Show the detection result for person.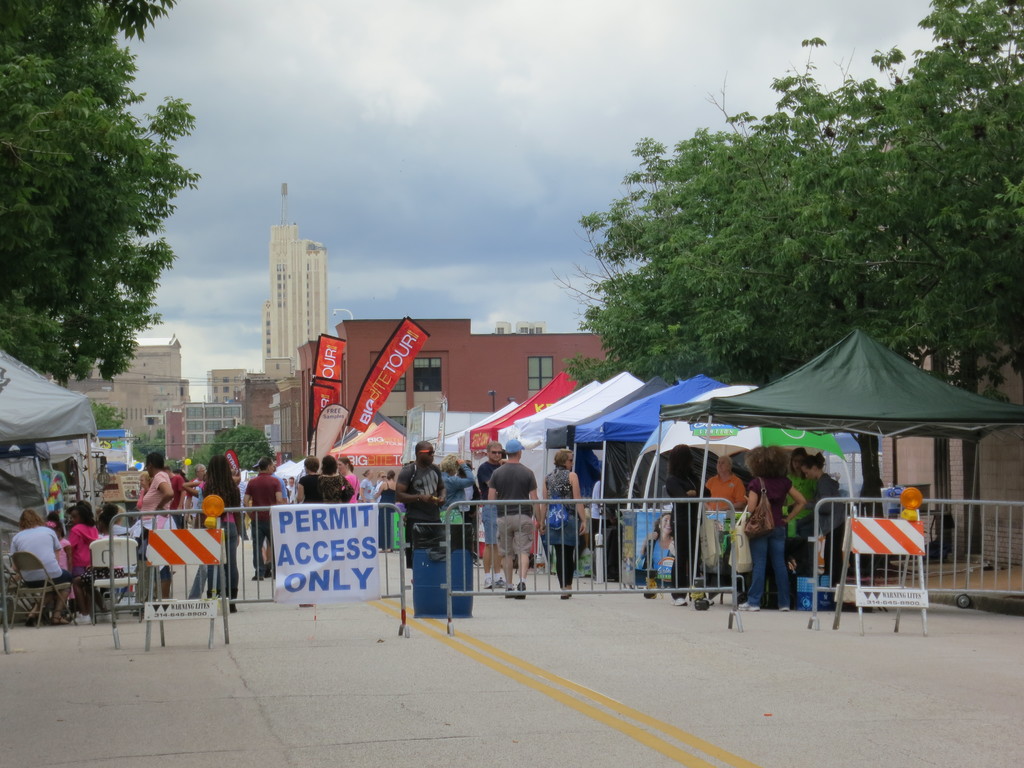
<bbox>644, 441, 849, 614</bbox>.
